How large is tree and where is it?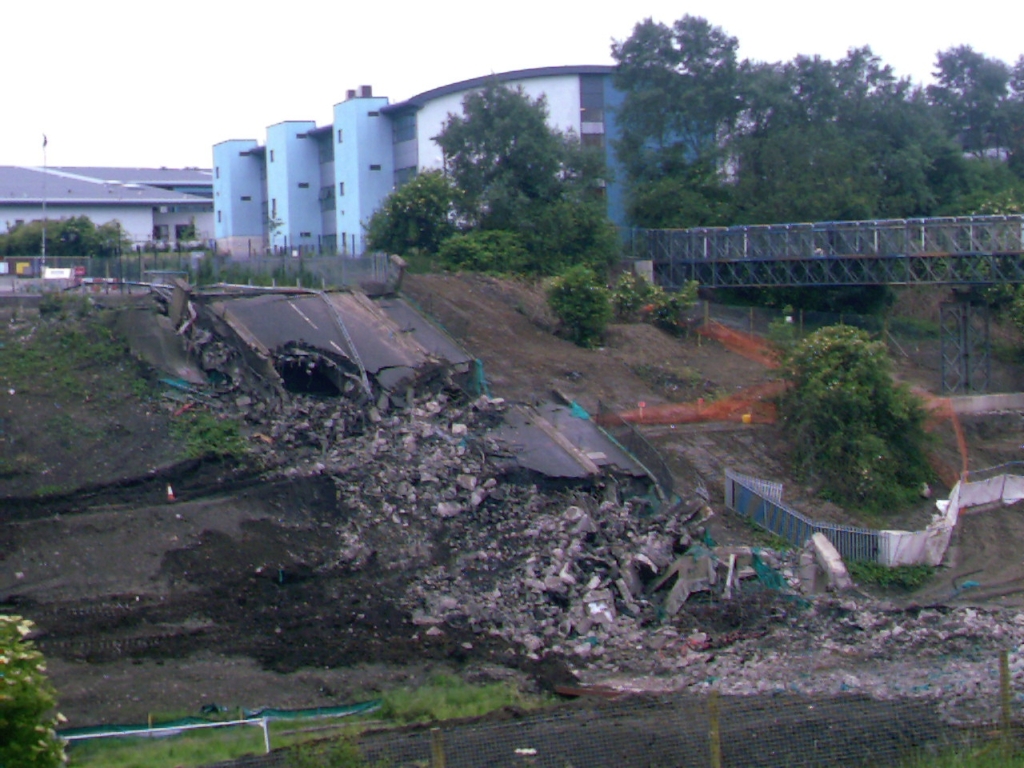
Bounding box: [0, 214, 122, 258].
